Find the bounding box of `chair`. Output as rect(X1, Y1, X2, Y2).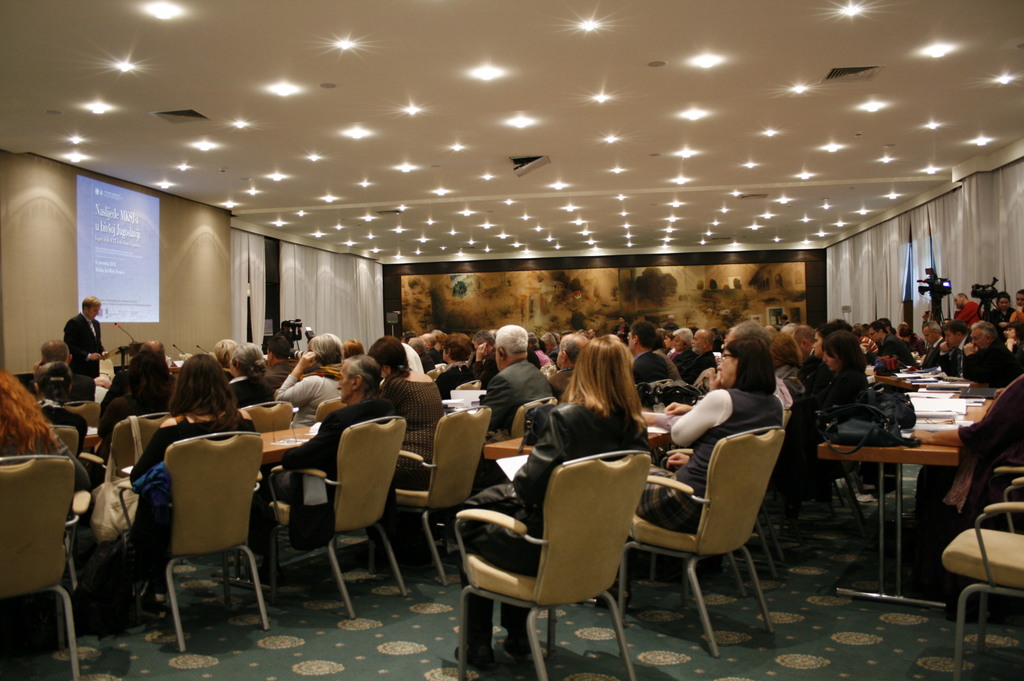
rect(452, 448, 655, 680).
